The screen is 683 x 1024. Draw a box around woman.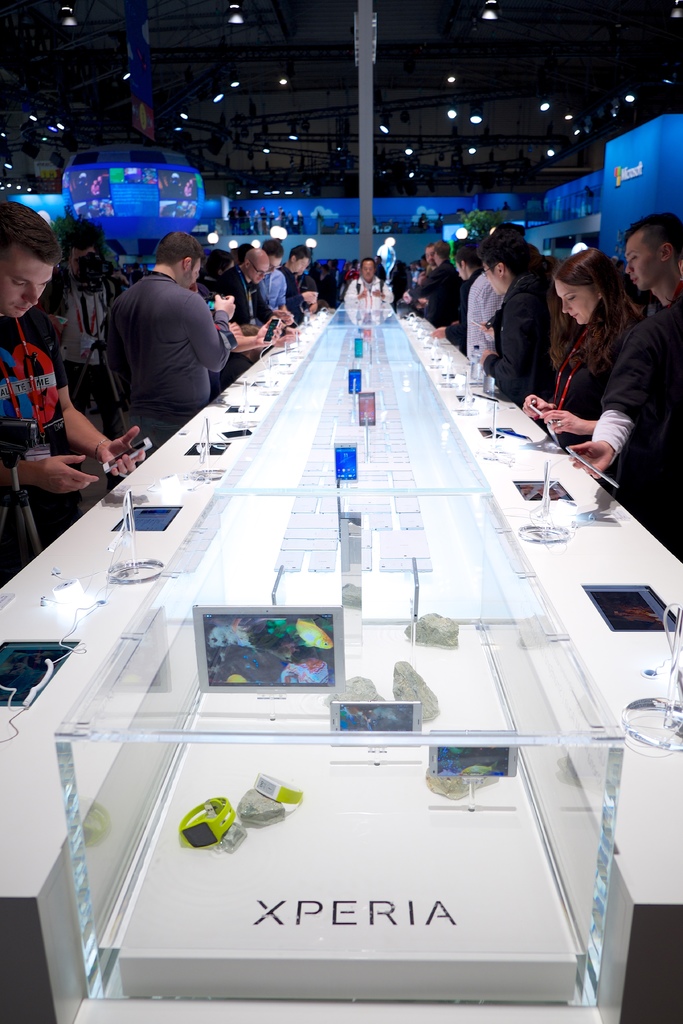
[532, 229, 659, 476].
